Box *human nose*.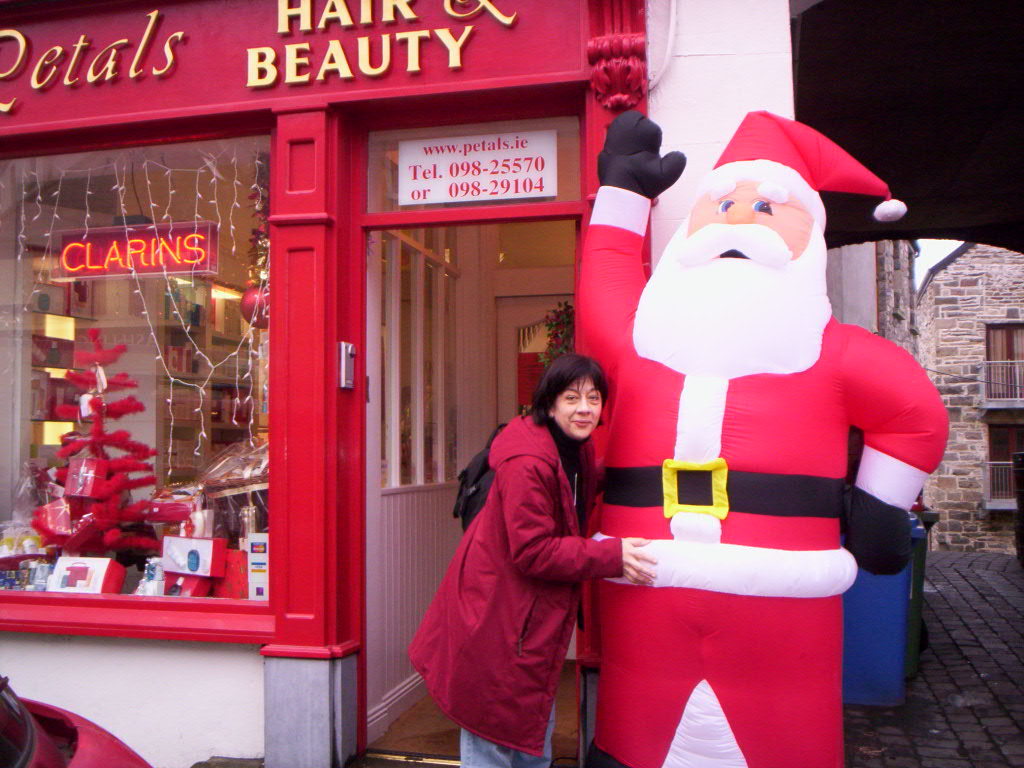
crop(725, 198, 757, 222).
